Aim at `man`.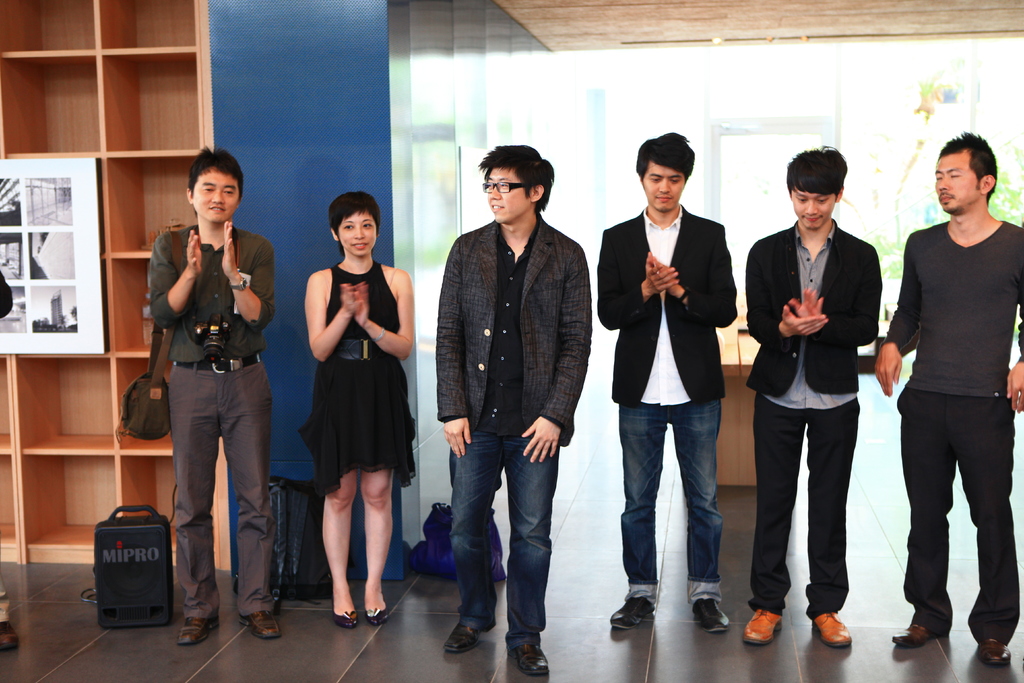
Aimed at (858,135,1023,673).
